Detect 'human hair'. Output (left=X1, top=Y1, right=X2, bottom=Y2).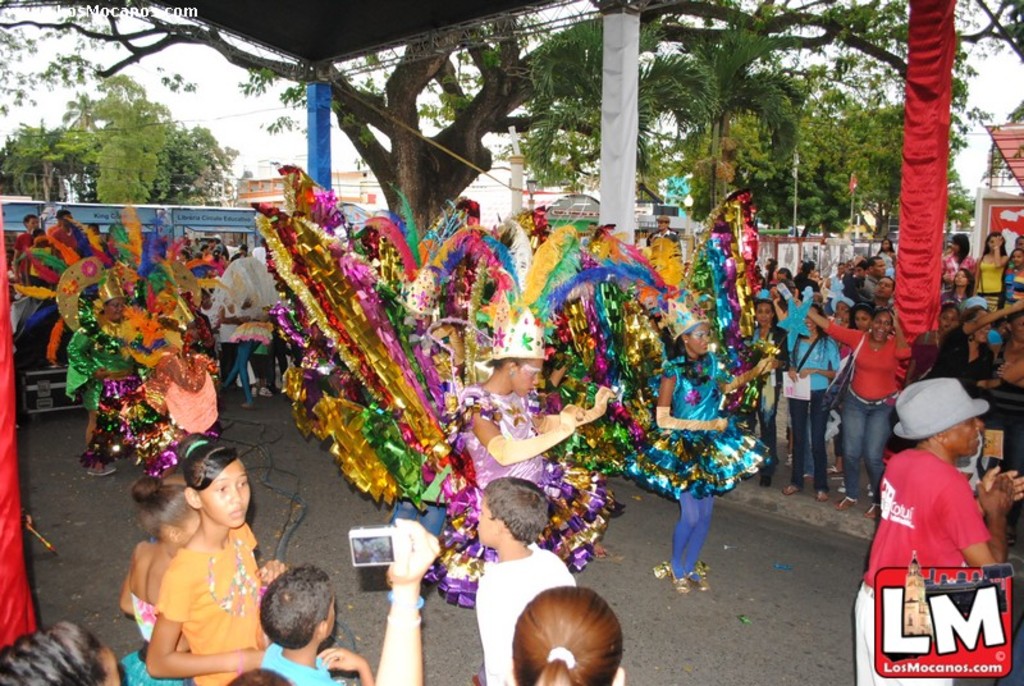
(left=509, top=589, right=631, bottom=685).
